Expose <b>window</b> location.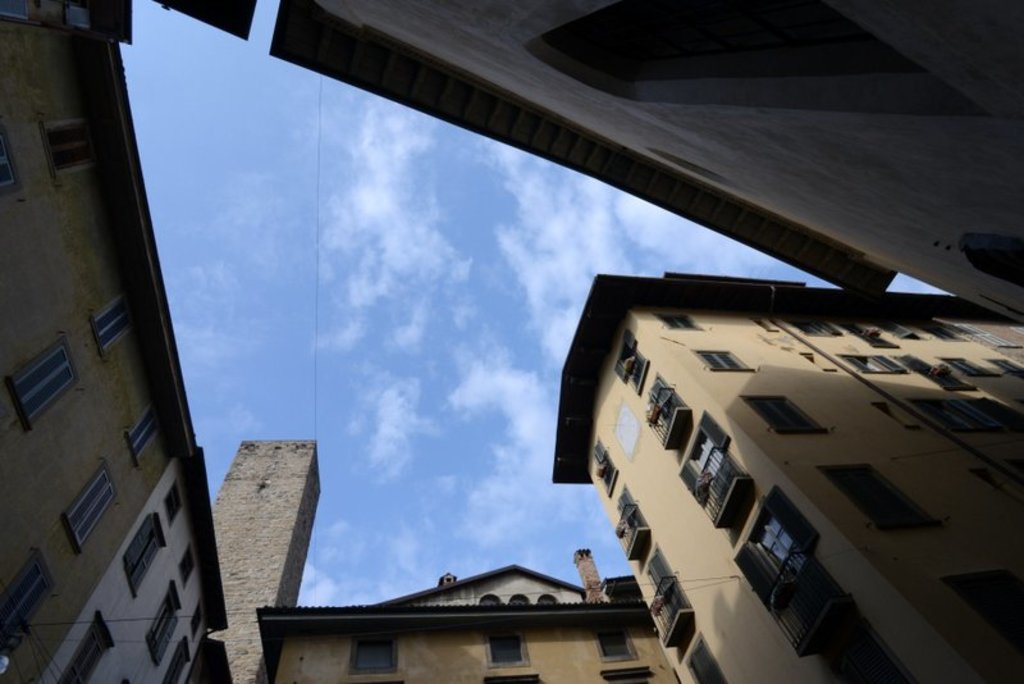
Exposed at (x1=88, y1=292, x2=137, y2=360).
